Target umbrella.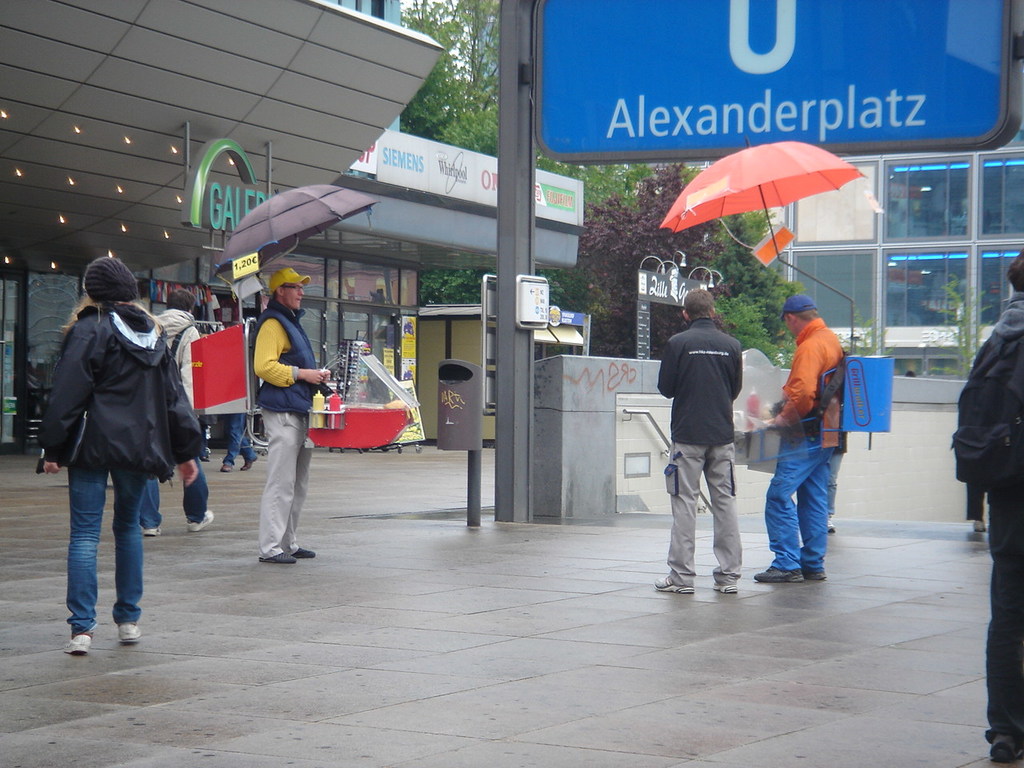
Target region: box(218, 182, 378, 280).
